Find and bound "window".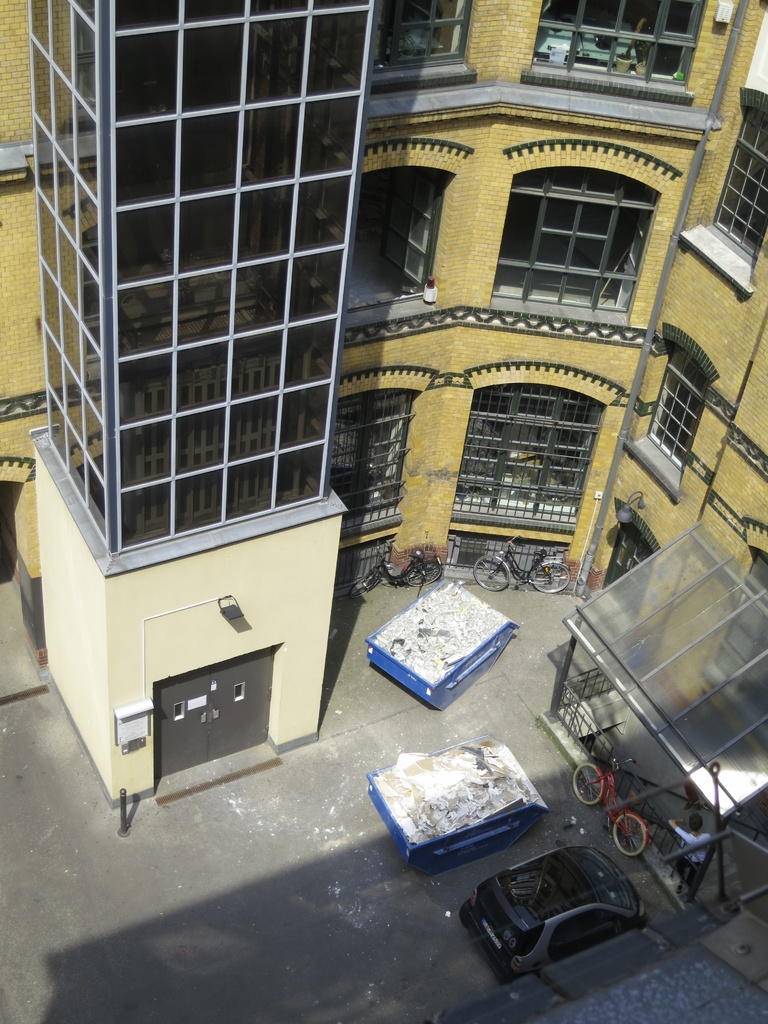
Bound: (x1=353, y1=164, x2=445, y2=323).
